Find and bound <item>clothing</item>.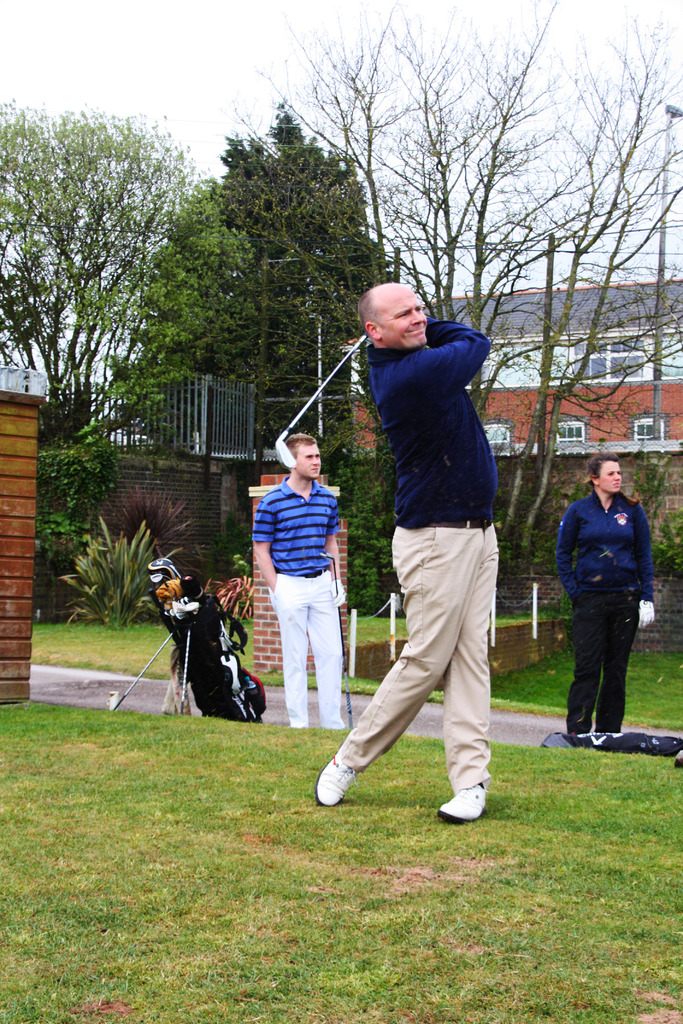
Bound: 345, 526, 492, 796.
